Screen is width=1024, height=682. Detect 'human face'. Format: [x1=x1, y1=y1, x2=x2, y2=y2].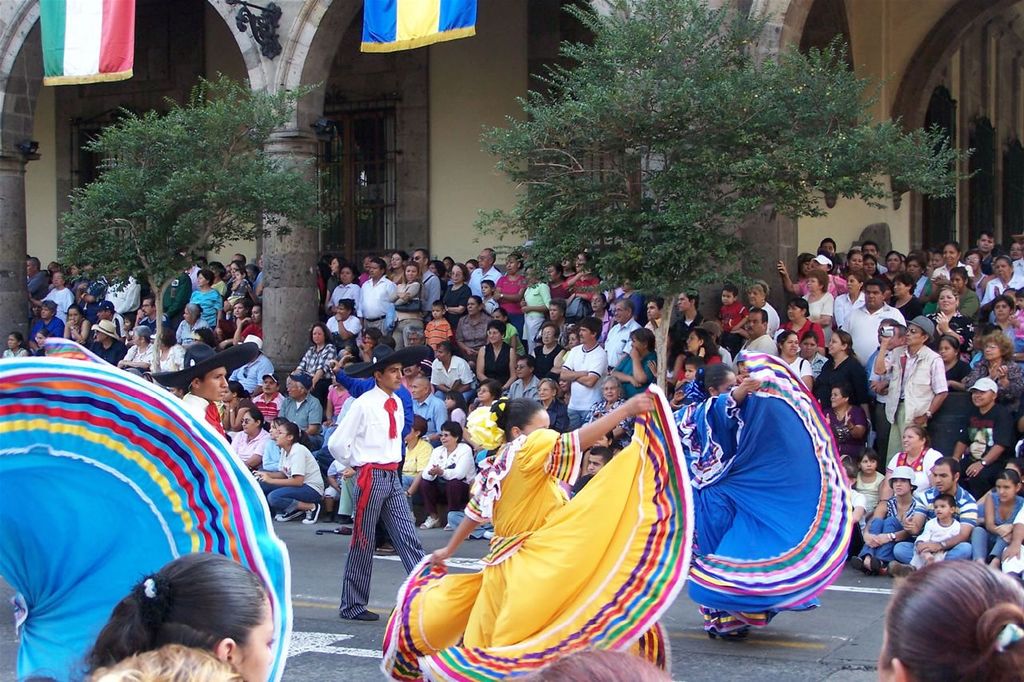
[x1=70, y1=309, x2=82, y2=325].
